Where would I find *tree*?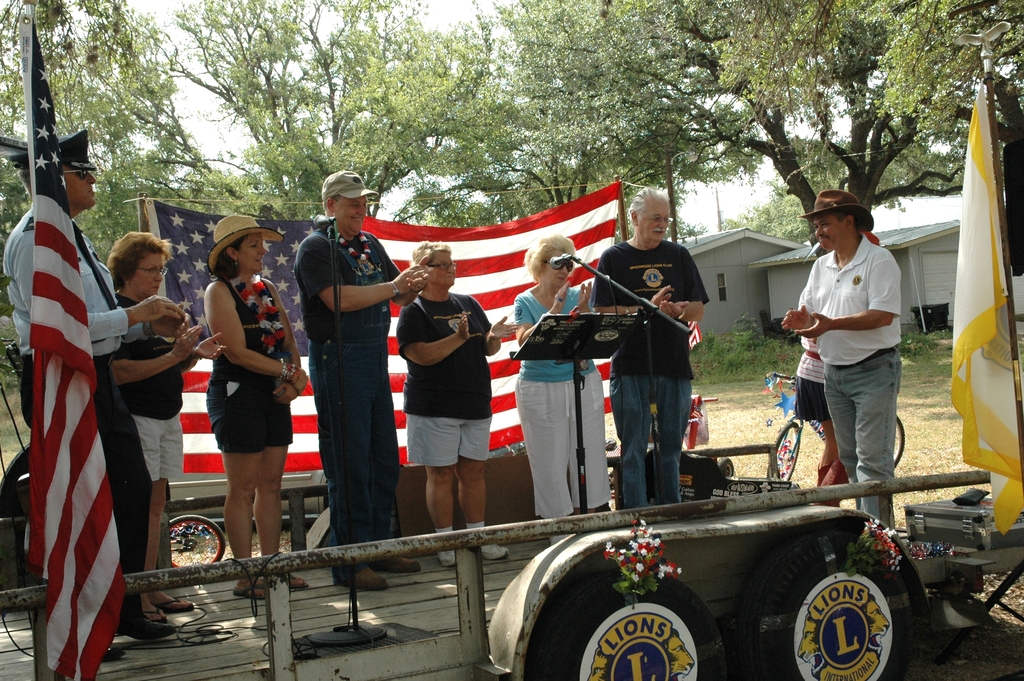
At l=164, t=0, r=561, b=222.
